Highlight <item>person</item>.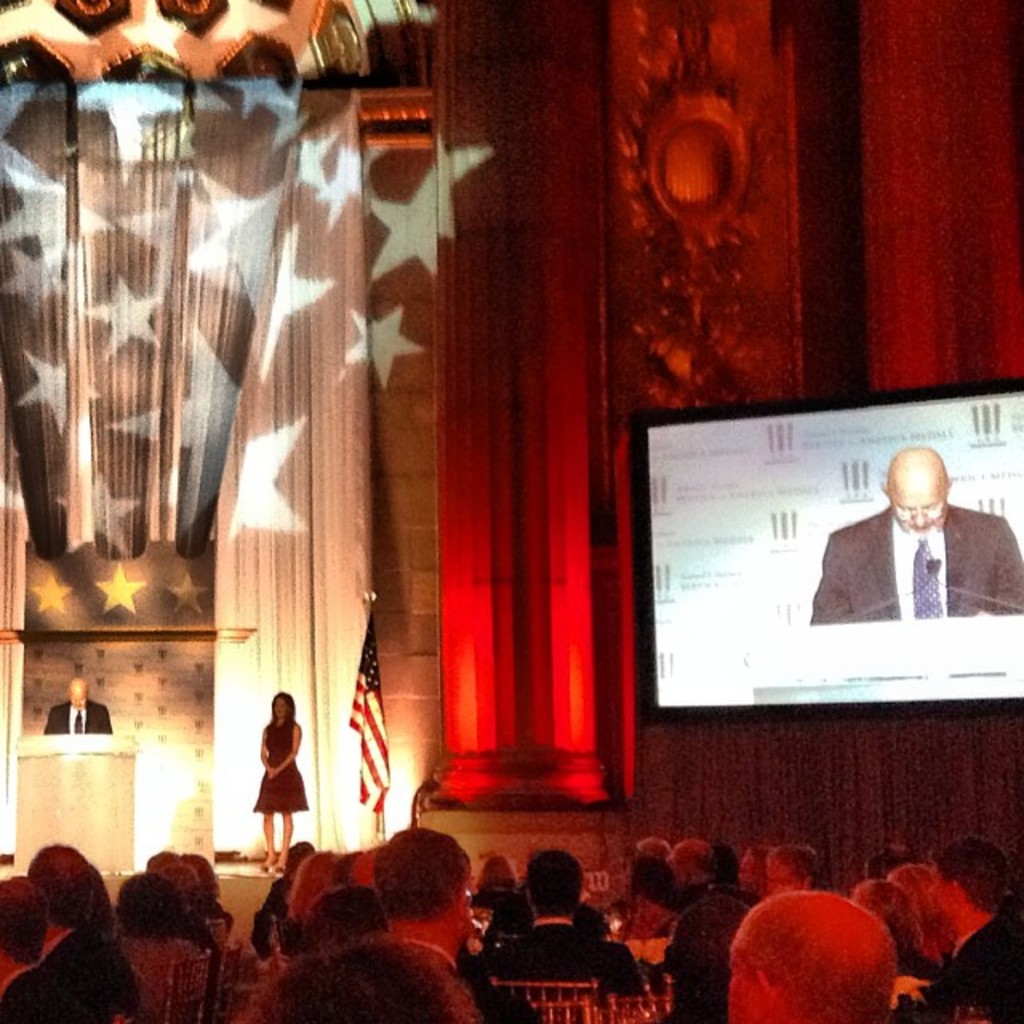
Highlighted region: <bbox>34, 675, 109, 736</bbox>.
